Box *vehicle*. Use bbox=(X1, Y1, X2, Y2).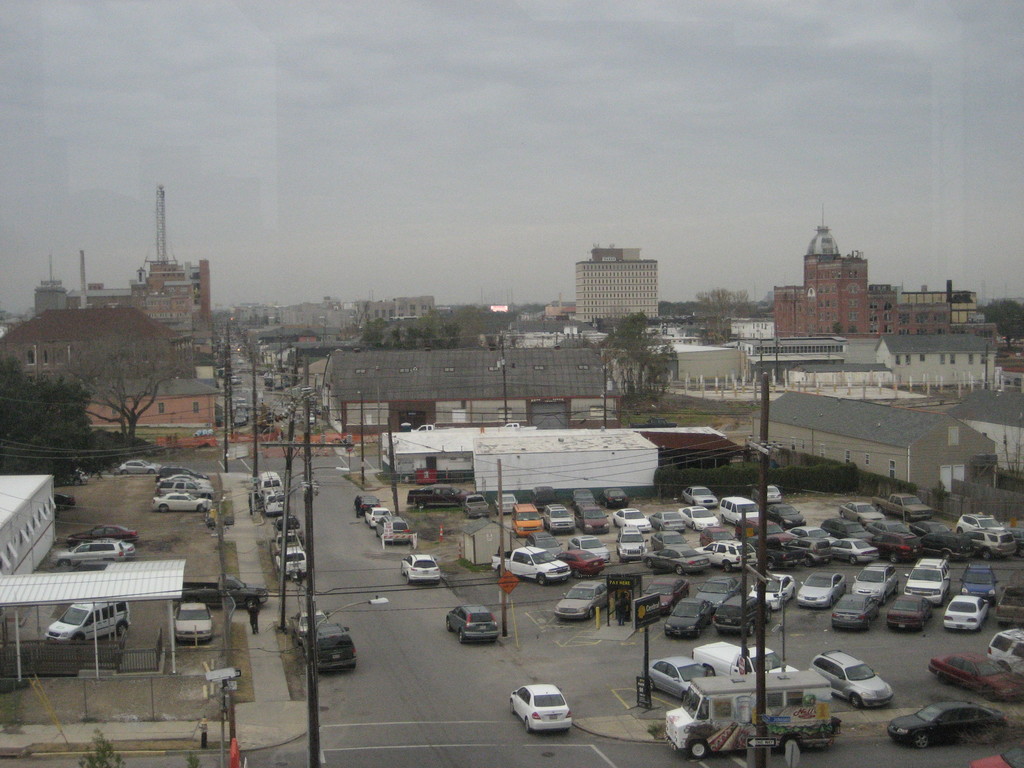
bbox=(458, 495, 492, 521).
